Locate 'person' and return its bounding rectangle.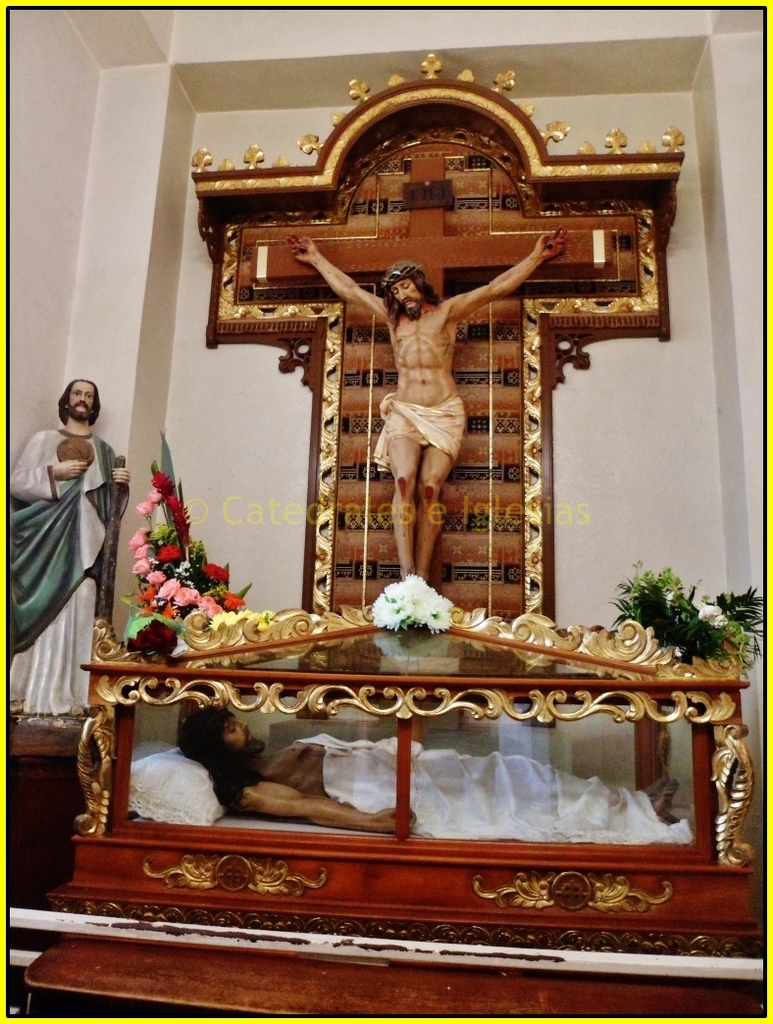
<box>155,692,682,838</box>.
